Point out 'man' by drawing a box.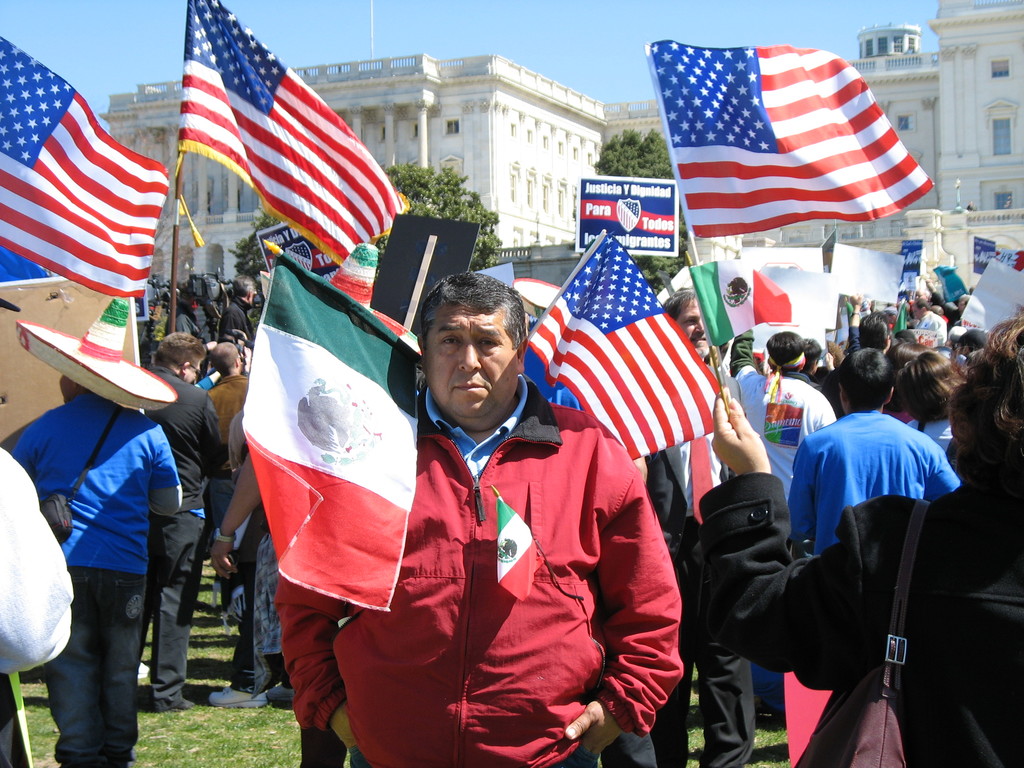
362, 250, 649, 756.
